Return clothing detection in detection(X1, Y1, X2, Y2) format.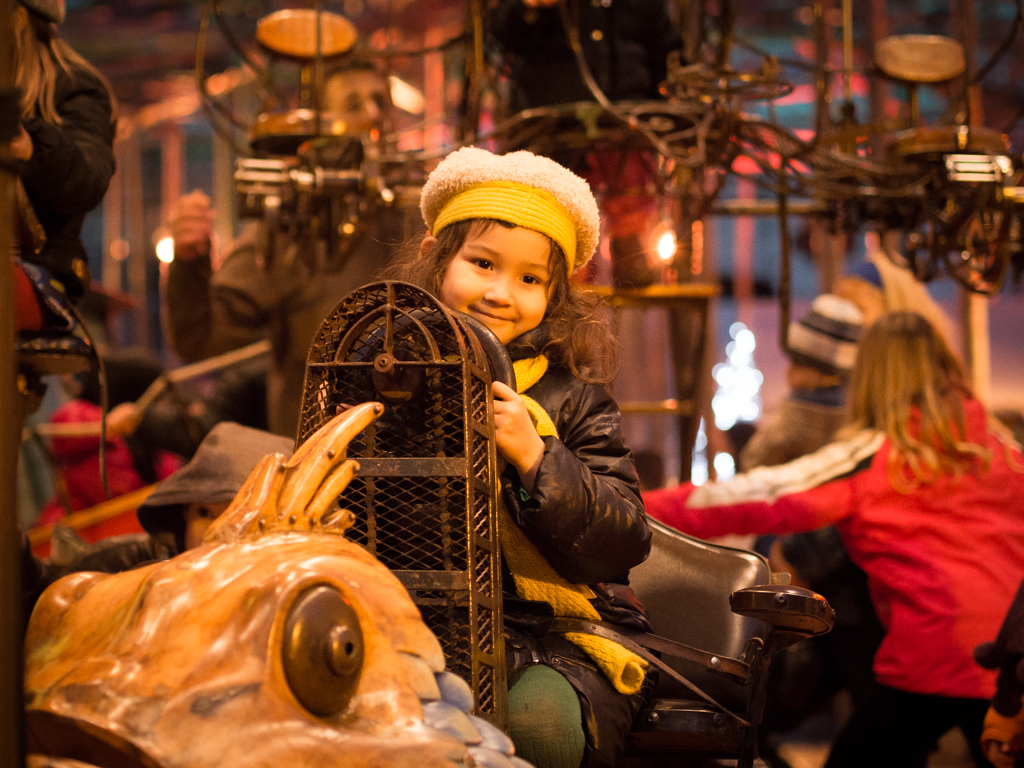
detection(485, 332, 653, 767).
